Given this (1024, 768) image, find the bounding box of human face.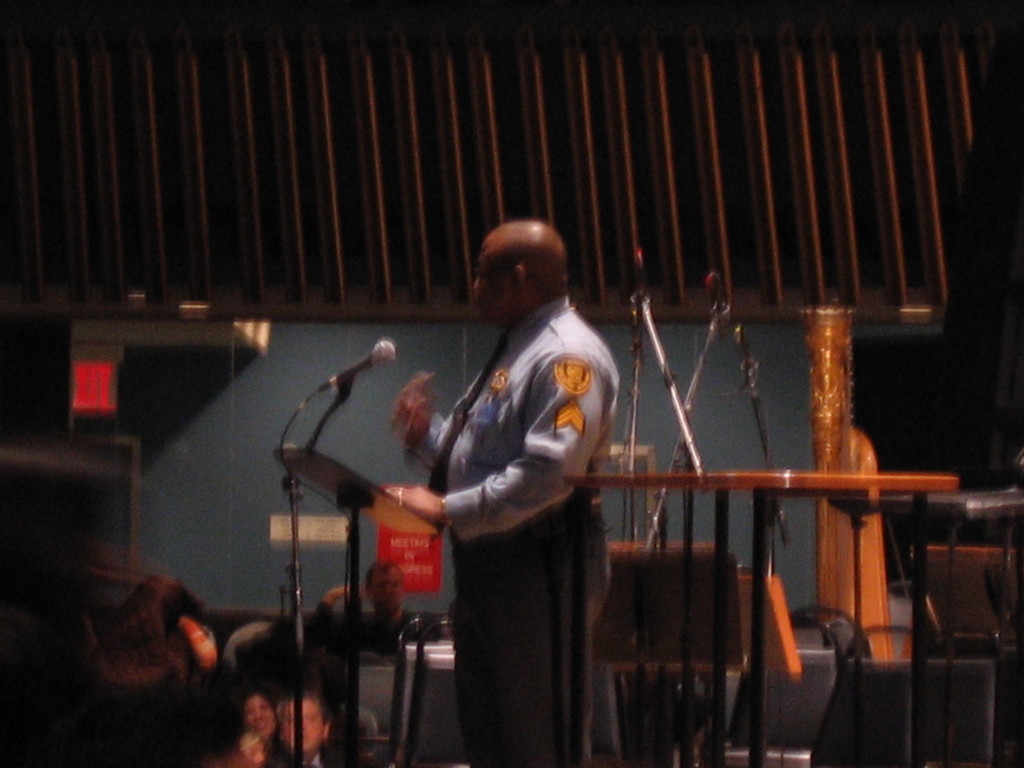
(x1=370, y1=573, x2=403, y2=616).
